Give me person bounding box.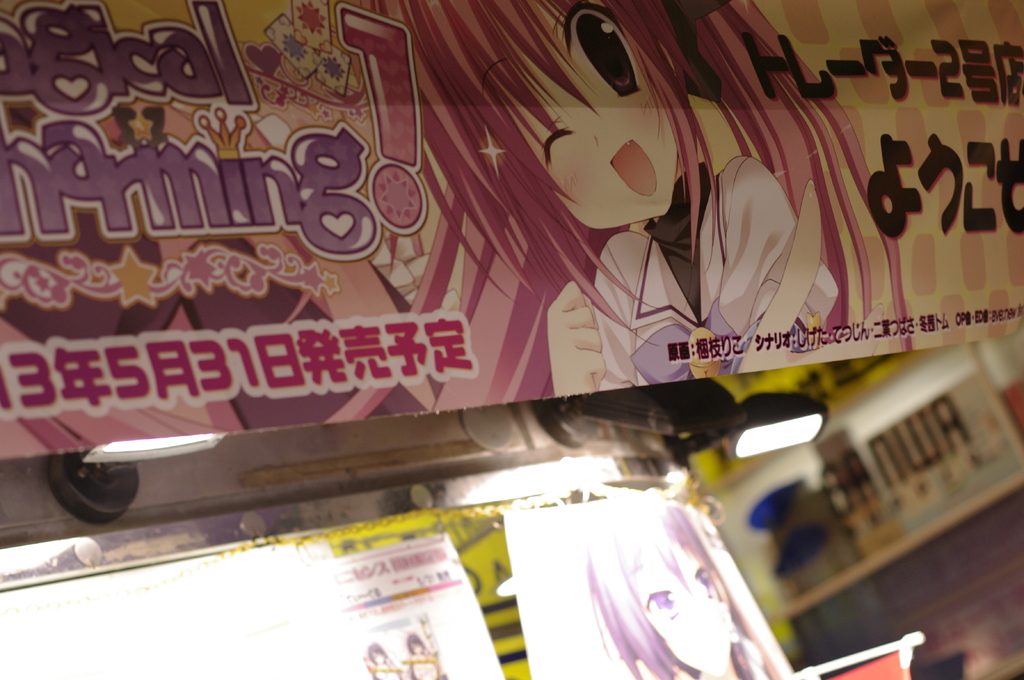
<box>584,502,778,679</box>.
